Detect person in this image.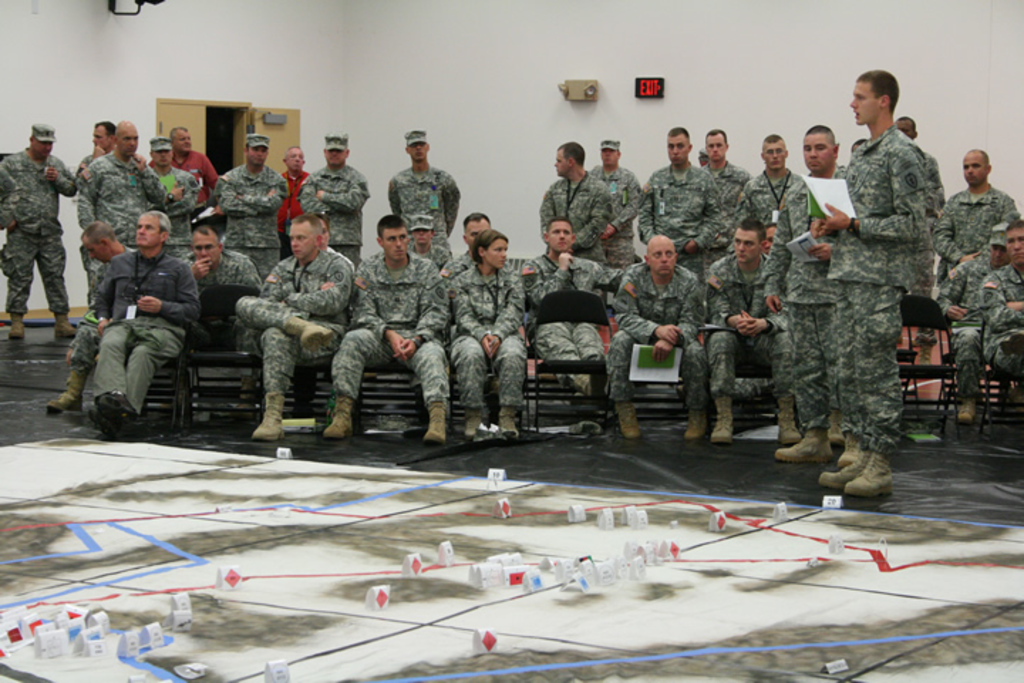
Detection: x1=897, y1=110, x2=943, y2=347.
